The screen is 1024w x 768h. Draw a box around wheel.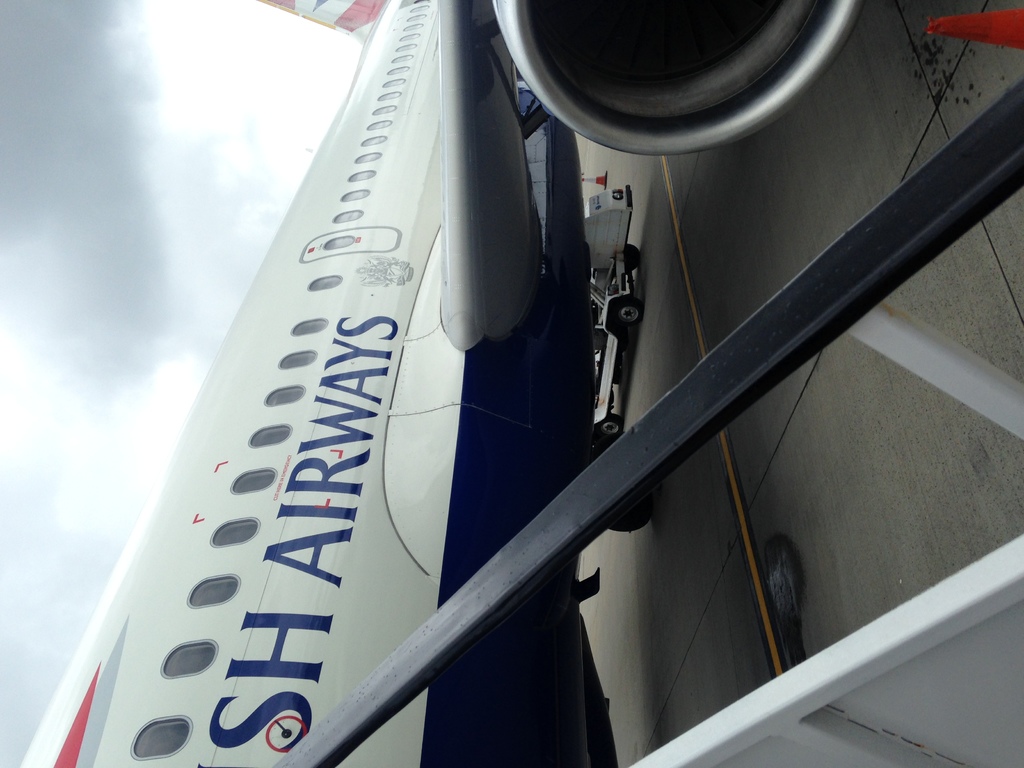
(x1=612, y1=301, x2=641, y2=320).
